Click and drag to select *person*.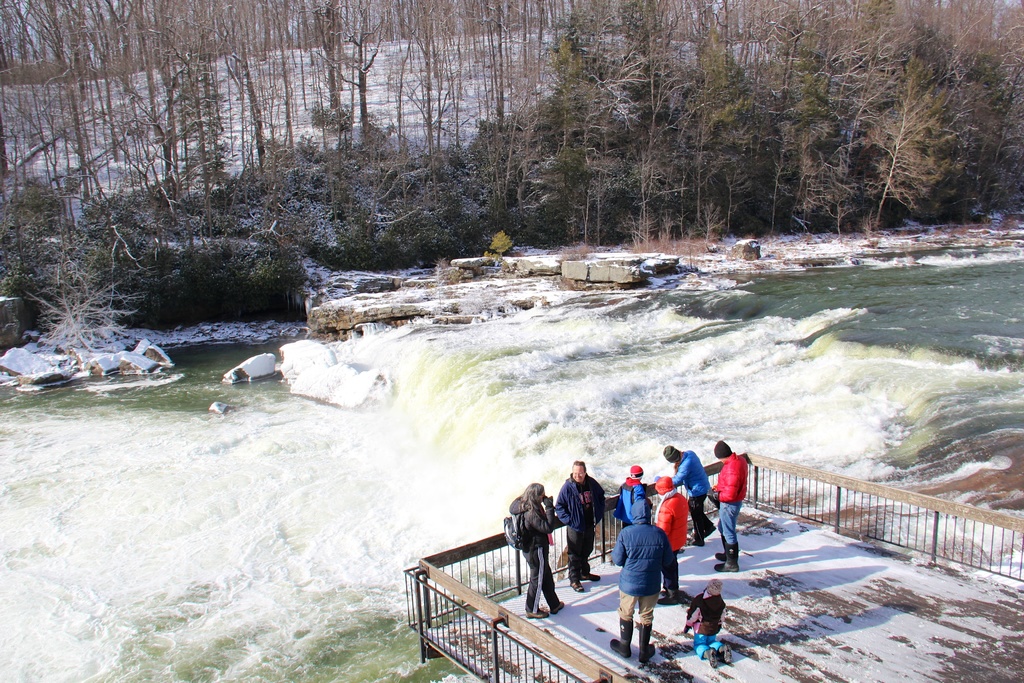
Selection: [603, 499, 679, 668].
